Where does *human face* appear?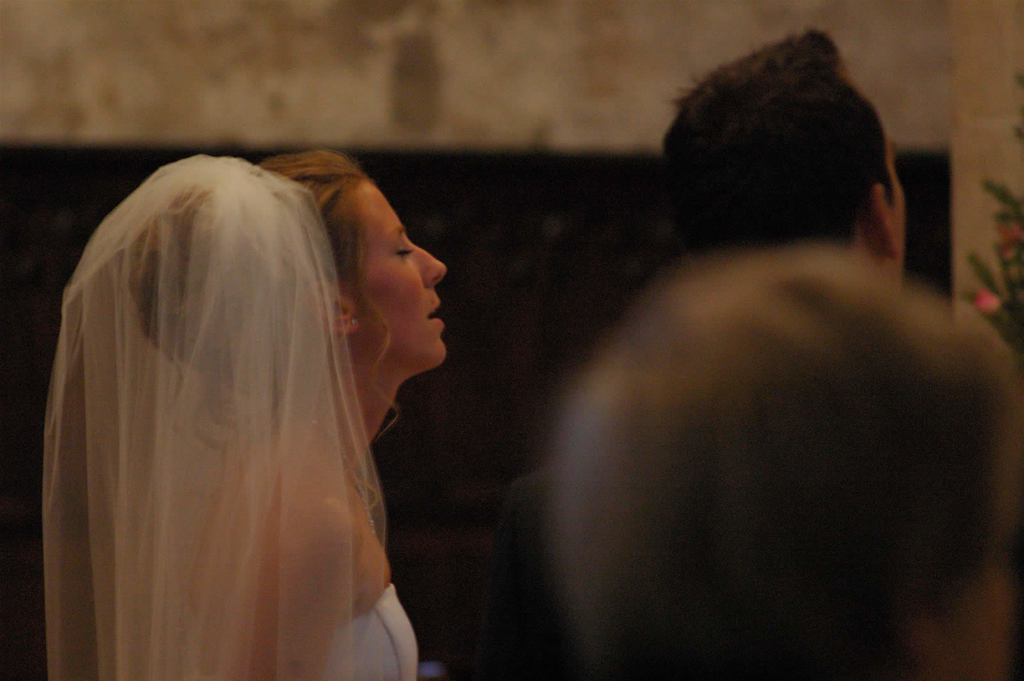
Appears at locate(893, 138, 904, 275).
